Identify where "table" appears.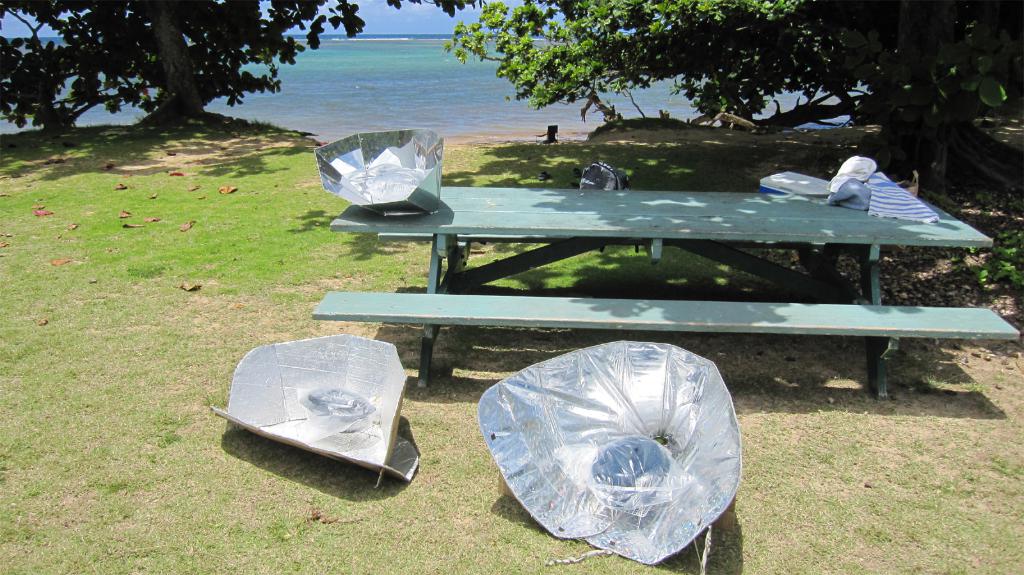
Appears at <box>391,180,1014,394</box>.
